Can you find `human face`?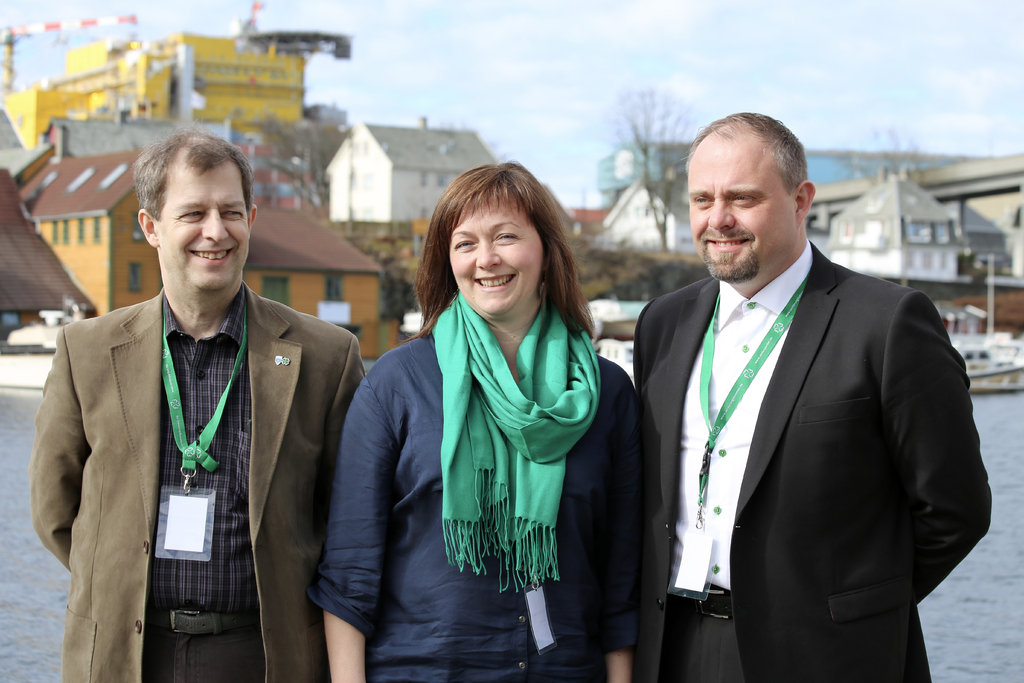
Yes, bounding box: <region>683, 126, 801, 284</region>.
